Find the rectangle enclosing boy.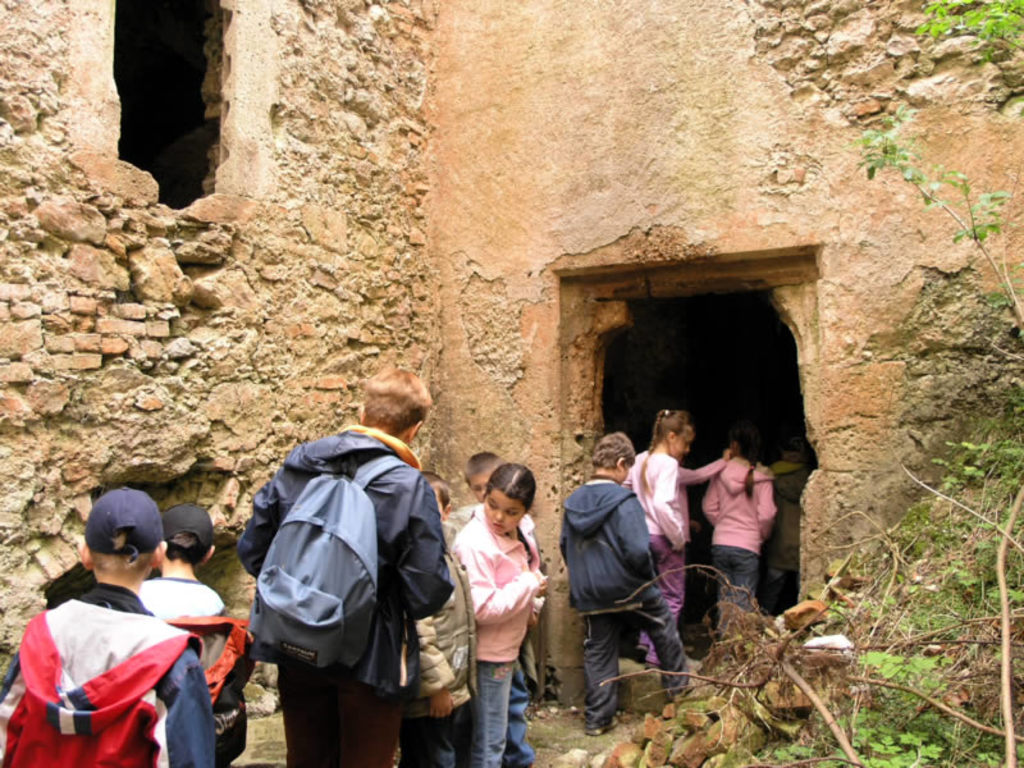
bbox=(558, 430, 686, 736).
